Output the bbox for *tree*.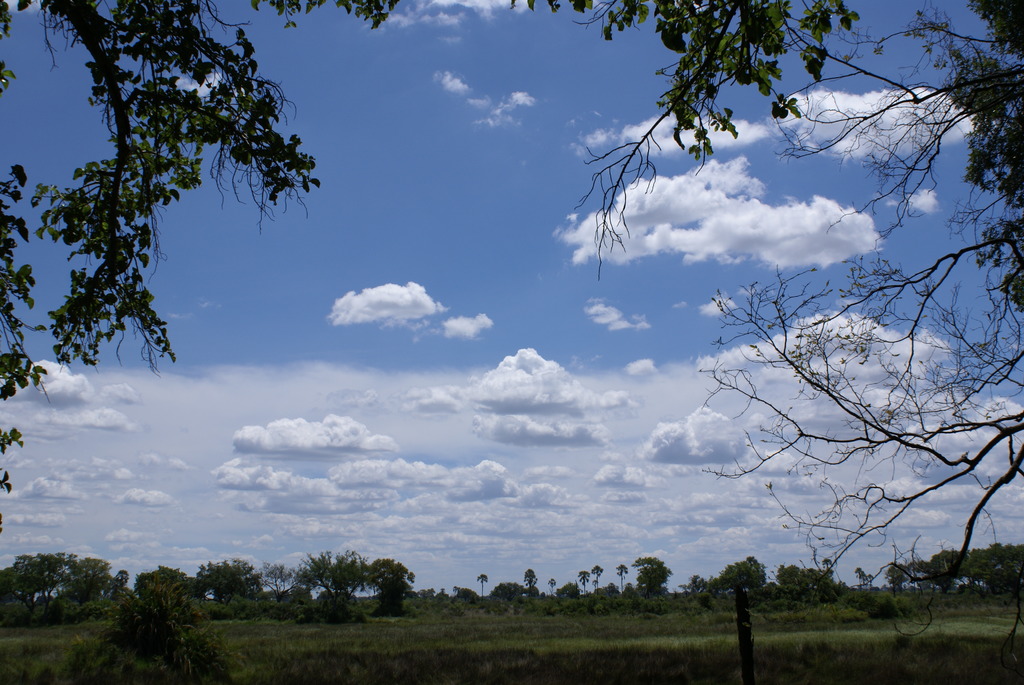
pyautogui.locateOnScreen(465, 0, 1023, 673).
